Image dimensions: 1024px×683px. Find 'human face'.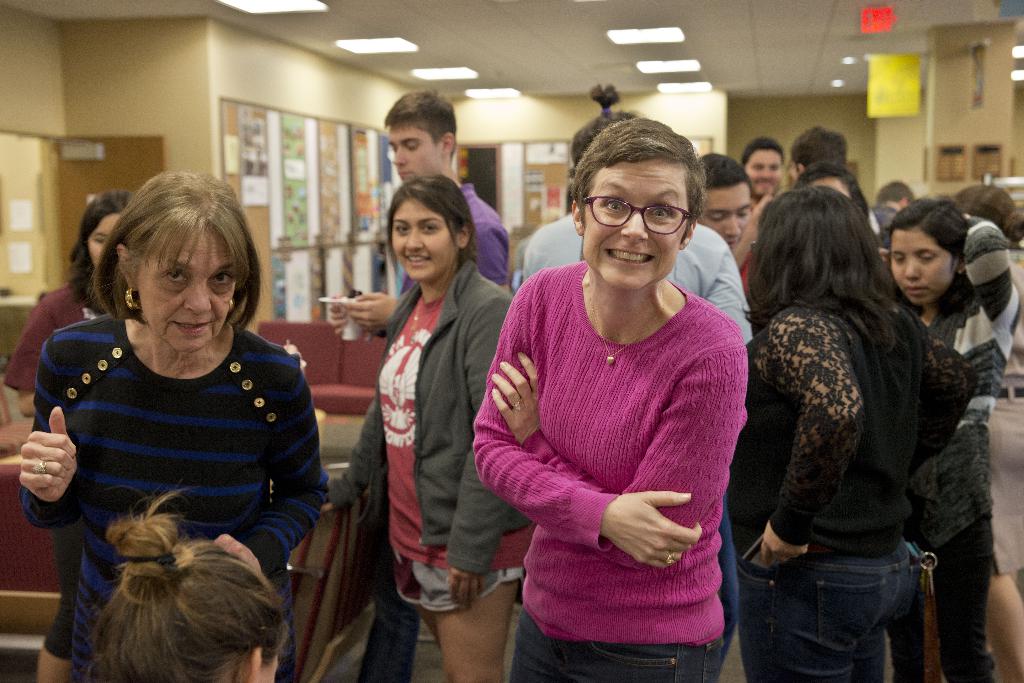
(left=87, top=209, right=116, bottom=271).
